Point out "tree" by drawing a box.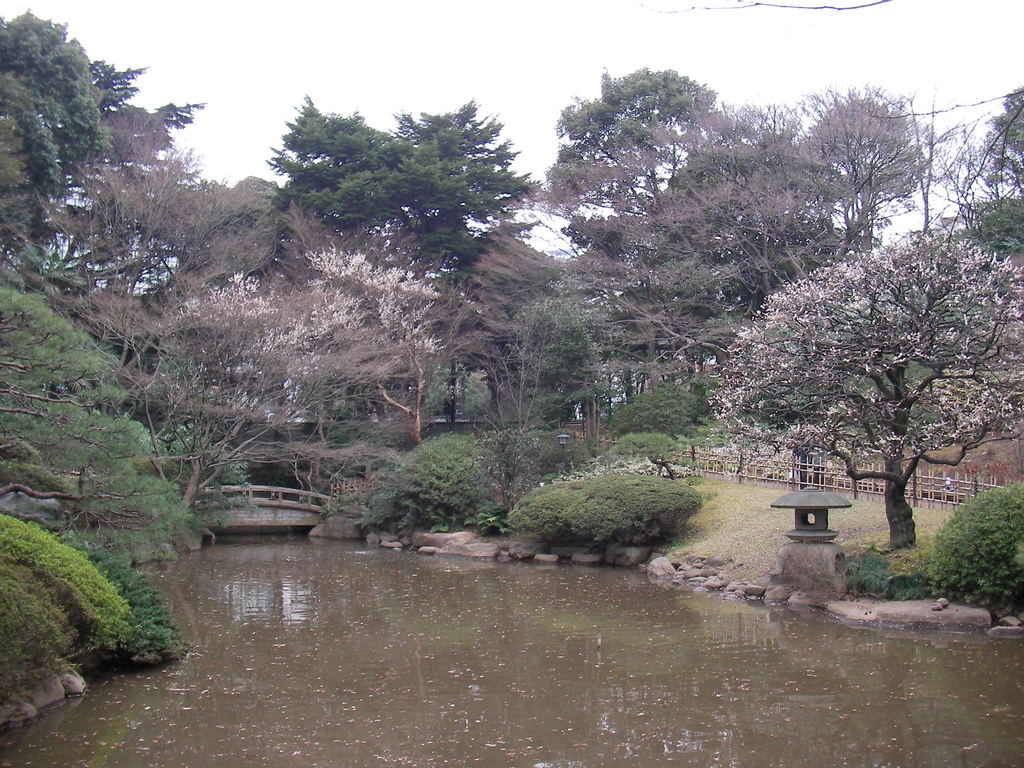
707:238:1023:547.
